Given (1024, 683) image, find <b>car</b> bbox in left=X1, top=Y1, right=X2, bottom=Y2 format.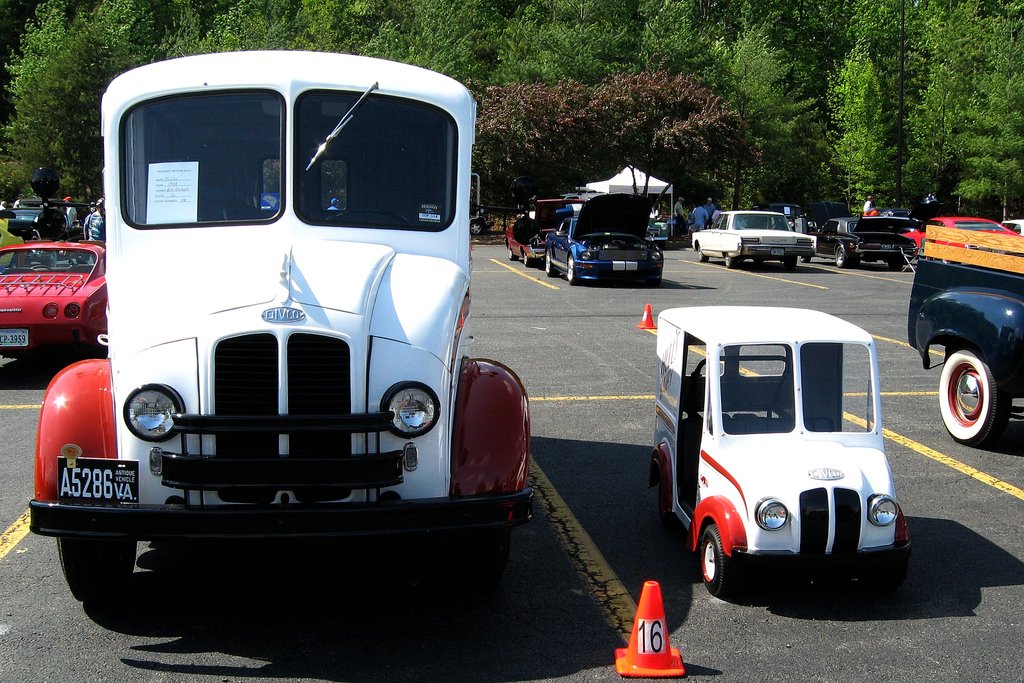
left=504, top=197, right=587, bottom=264.
